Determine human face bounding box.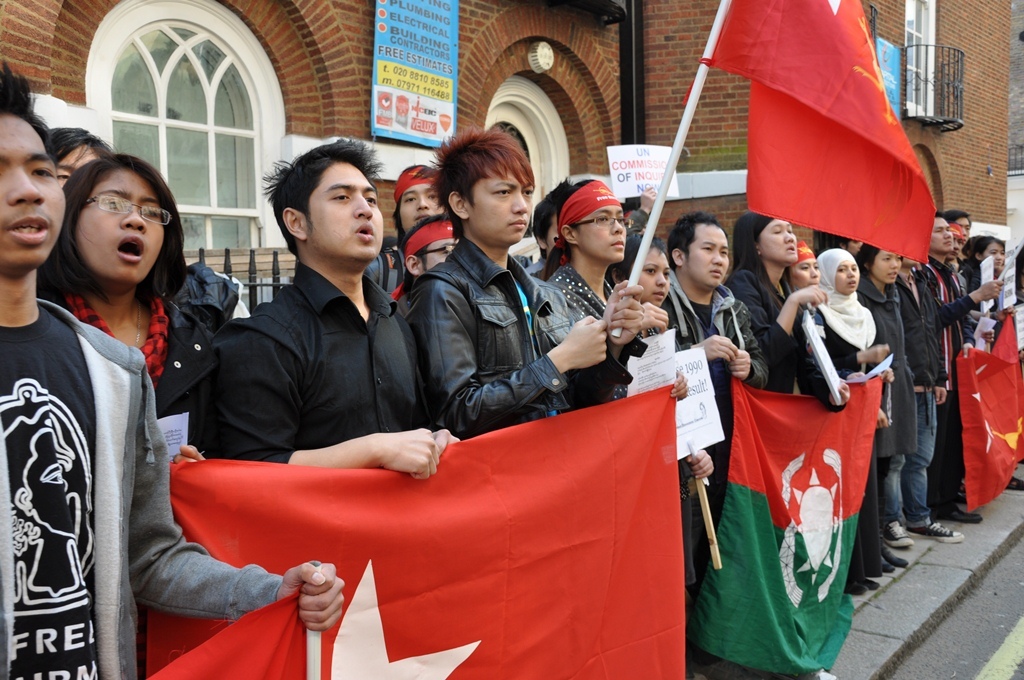
Determined: <box>0,113,69,266</box>.
